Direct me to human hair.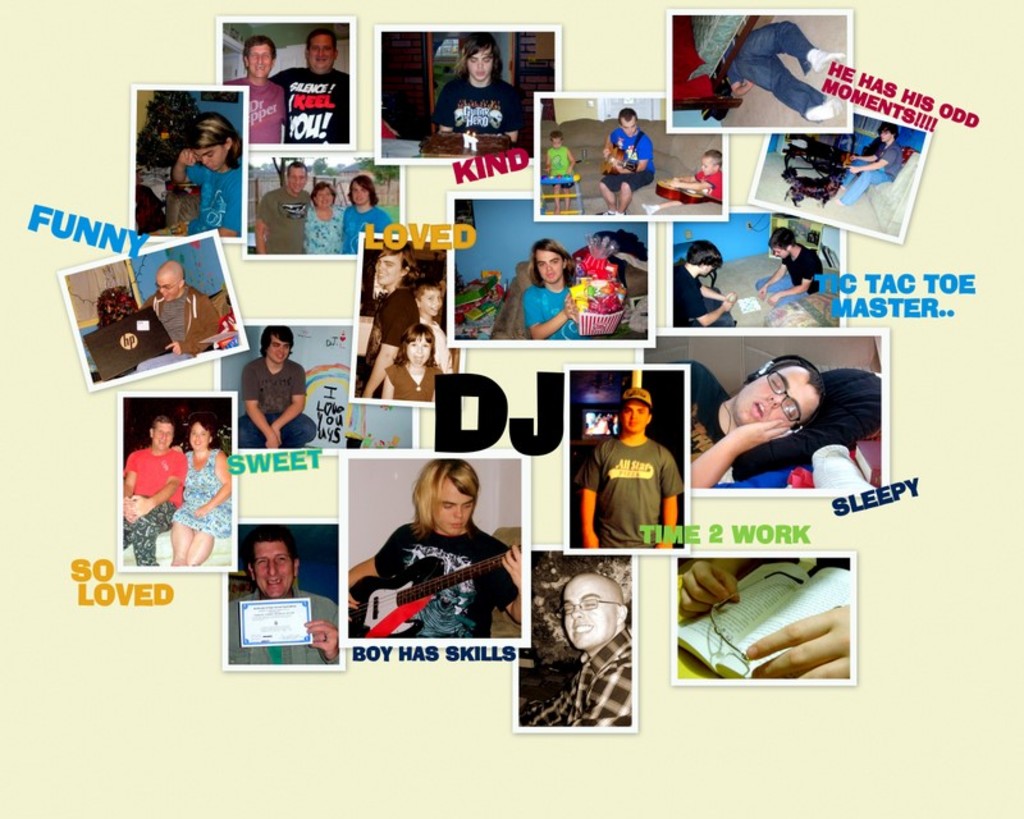
Direction: box(242, 523, 296, 575).
